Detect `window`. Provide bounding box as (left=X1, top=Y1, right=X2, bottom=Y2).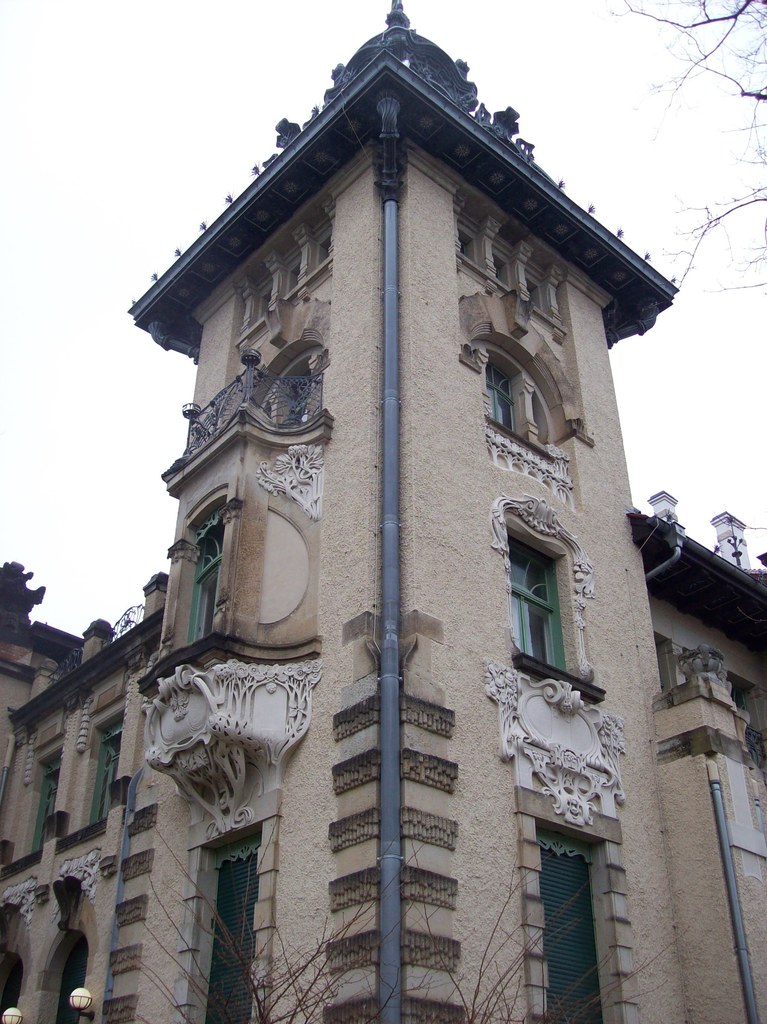
(left=185, top=499, right=223, bottom=643).
